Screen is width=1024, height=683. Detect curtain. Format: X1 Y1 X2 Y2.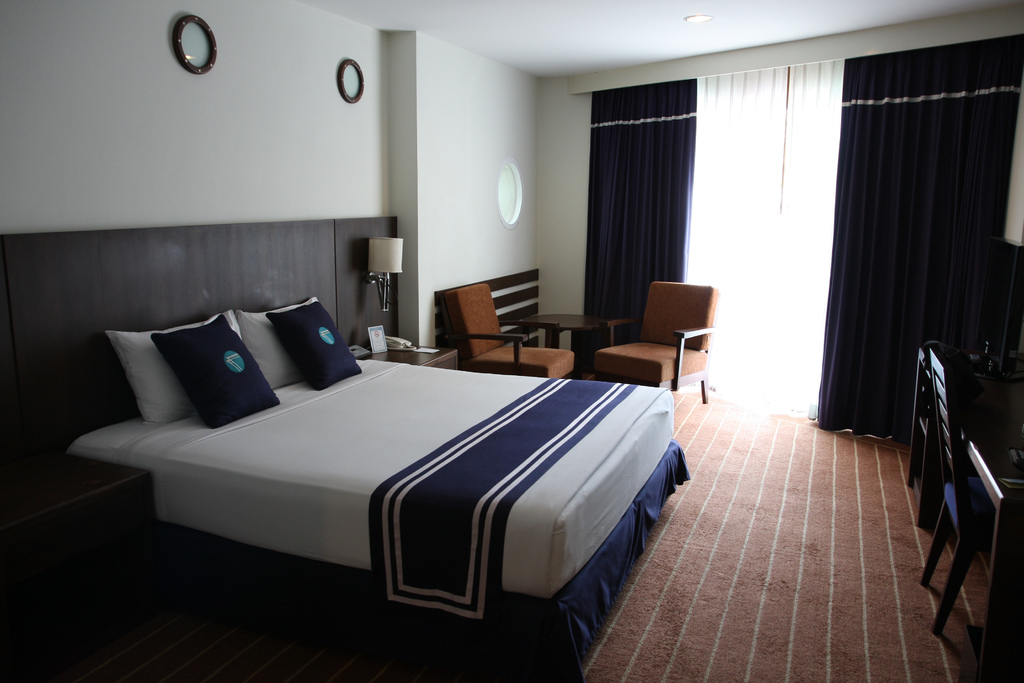
819 31 1023 454.
